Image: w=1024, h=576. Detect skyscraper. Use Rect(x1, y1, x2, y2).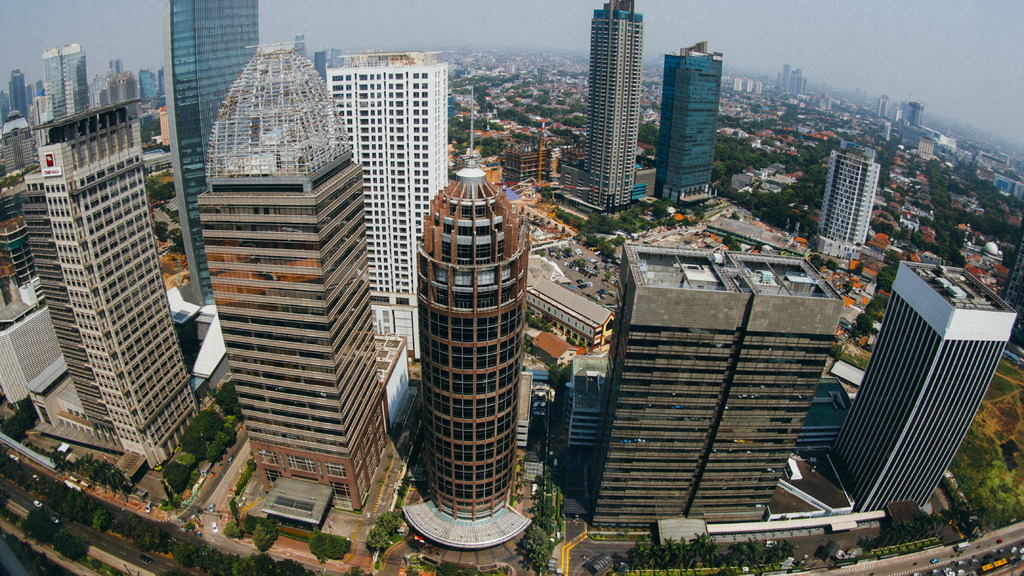
Rect(320, 46, 455, 366).
